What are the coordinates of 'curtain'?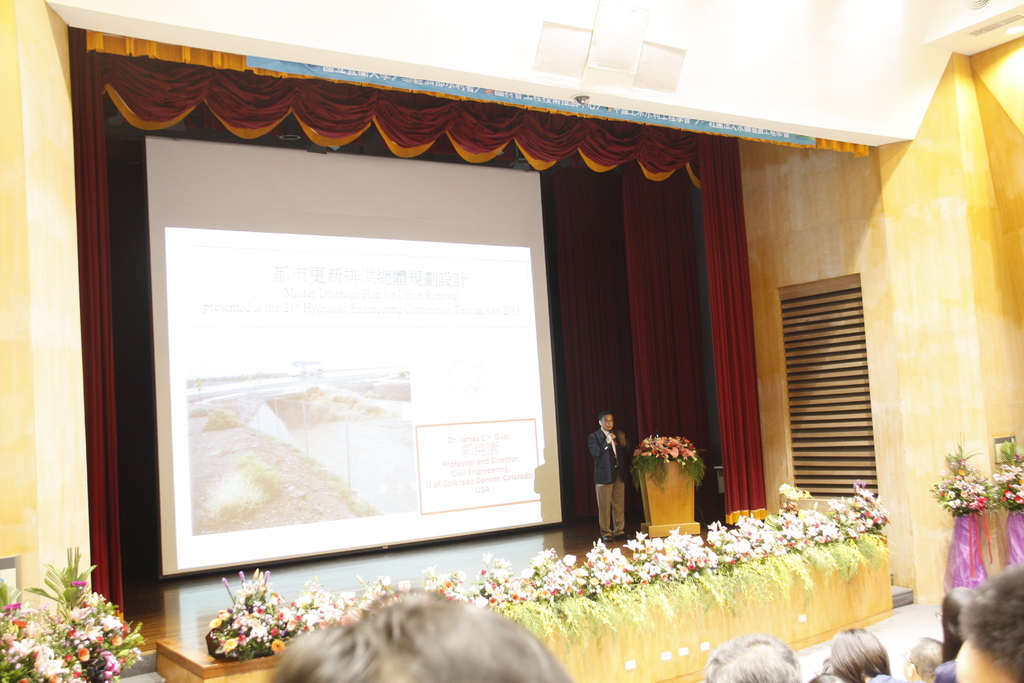
detection(79, 84, 756, 526).
